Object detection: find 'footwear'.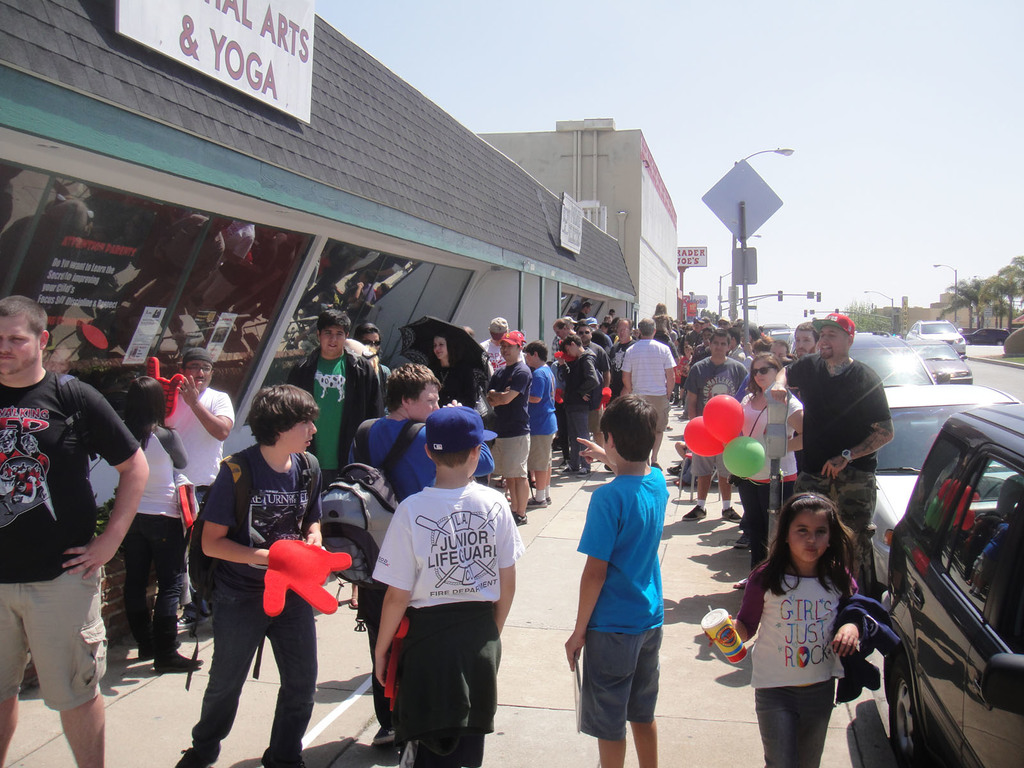
box=[721, 502, 737, 528].
